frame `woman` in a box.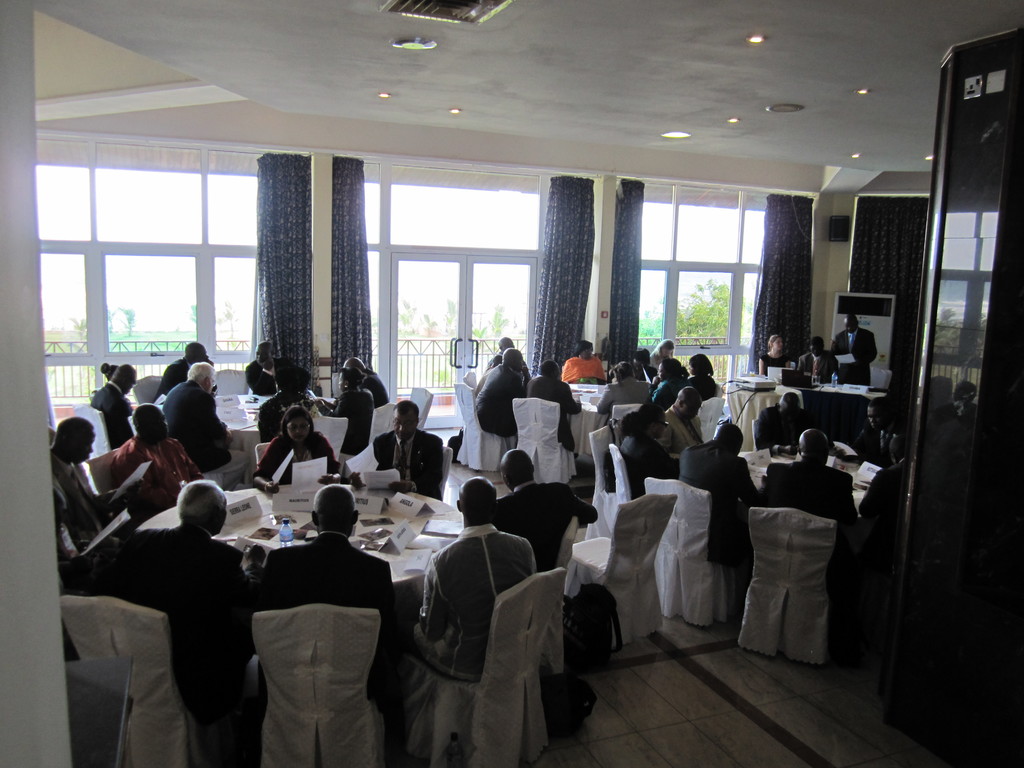
[left=756, top=332, right=788, bottom=379].
